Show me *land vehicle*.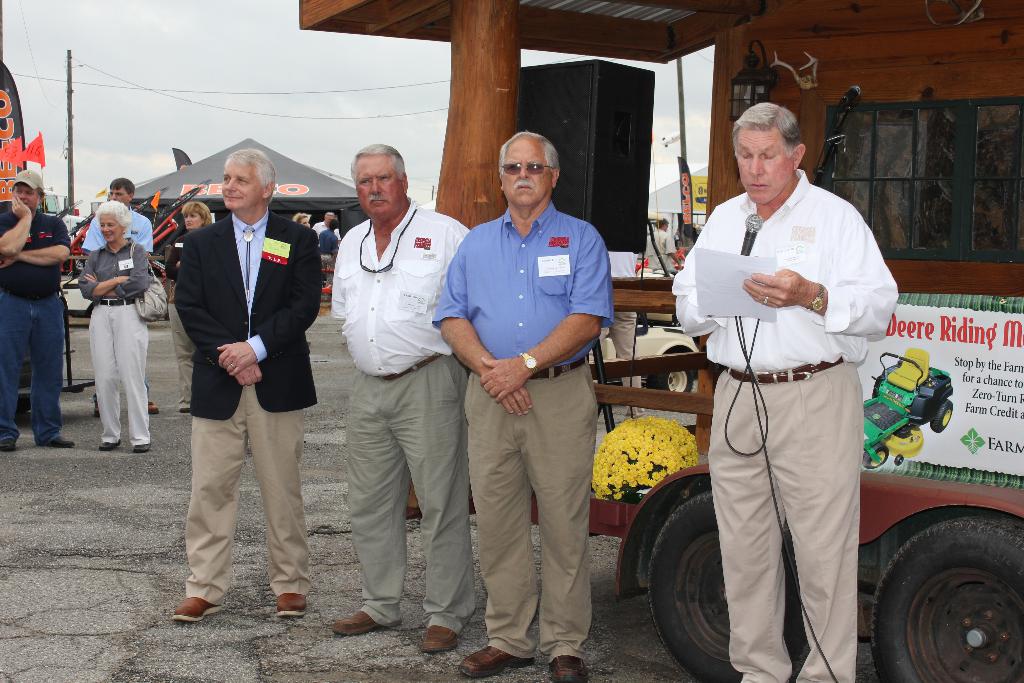
*land vehicle* is here: select_region(298, 0, 1023, 682).
